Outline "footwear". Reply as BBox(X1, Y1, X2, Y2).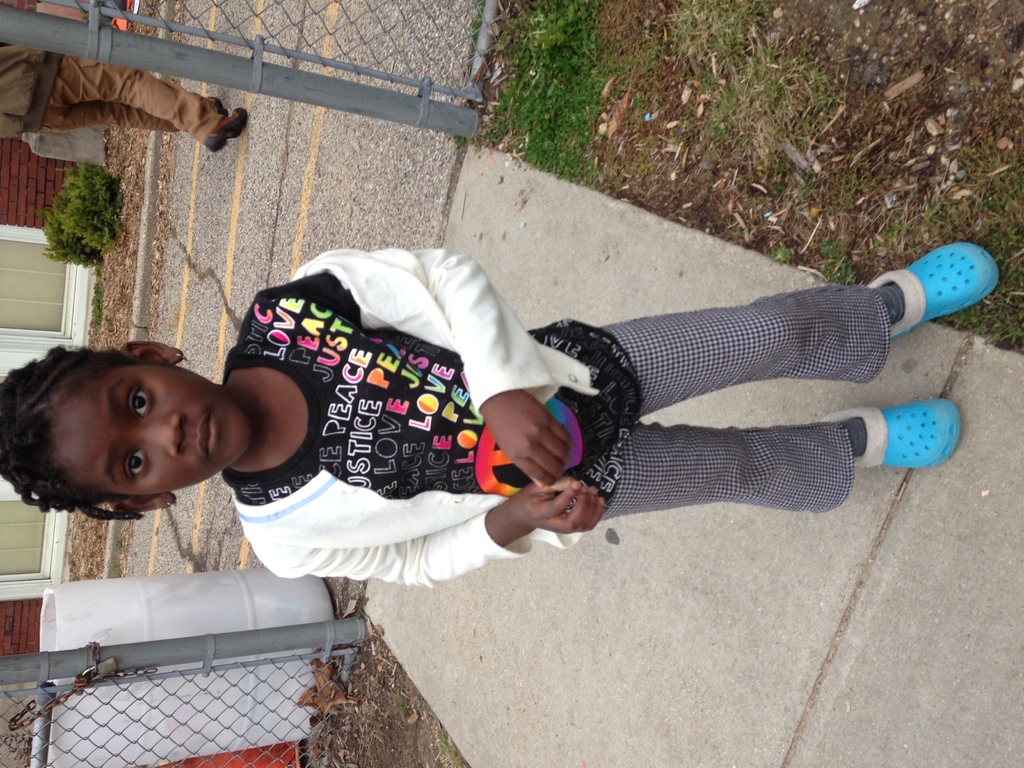
BBox(888, 223, 1007, 321).
